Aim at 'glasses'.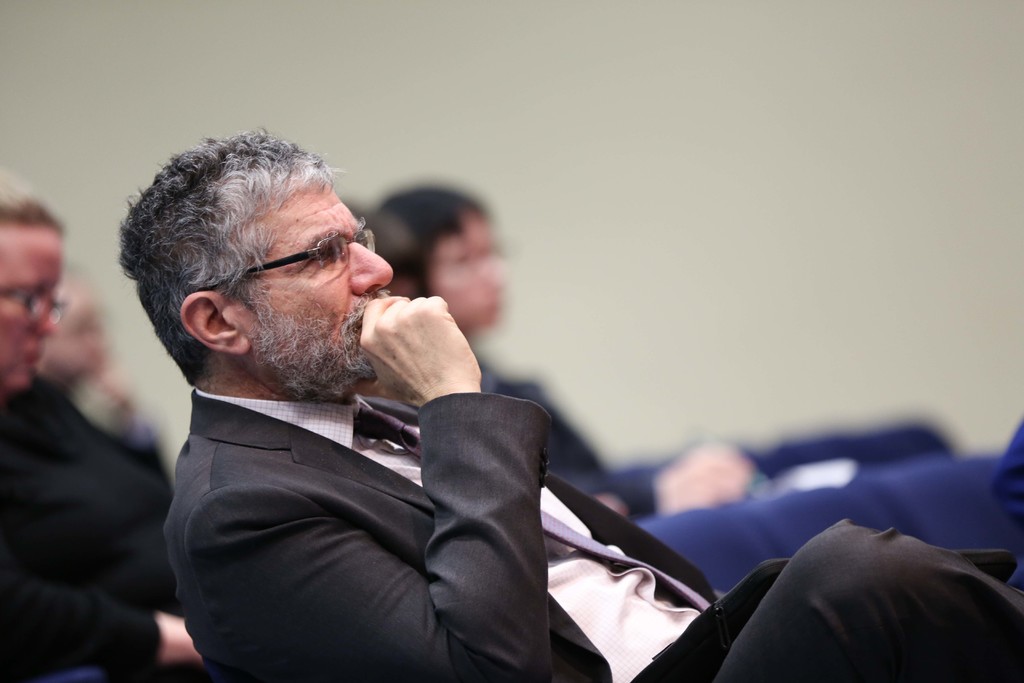
Aimed at l=195, t=227, r=376, b=292.
